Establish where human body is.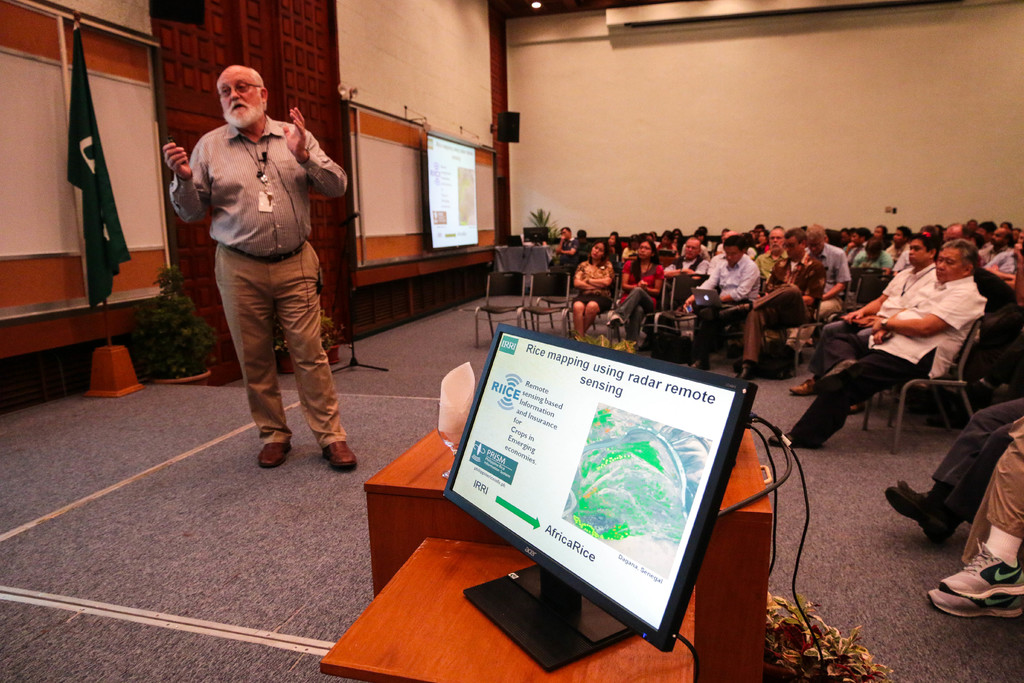
Established at [766, 236, 986, 447].
